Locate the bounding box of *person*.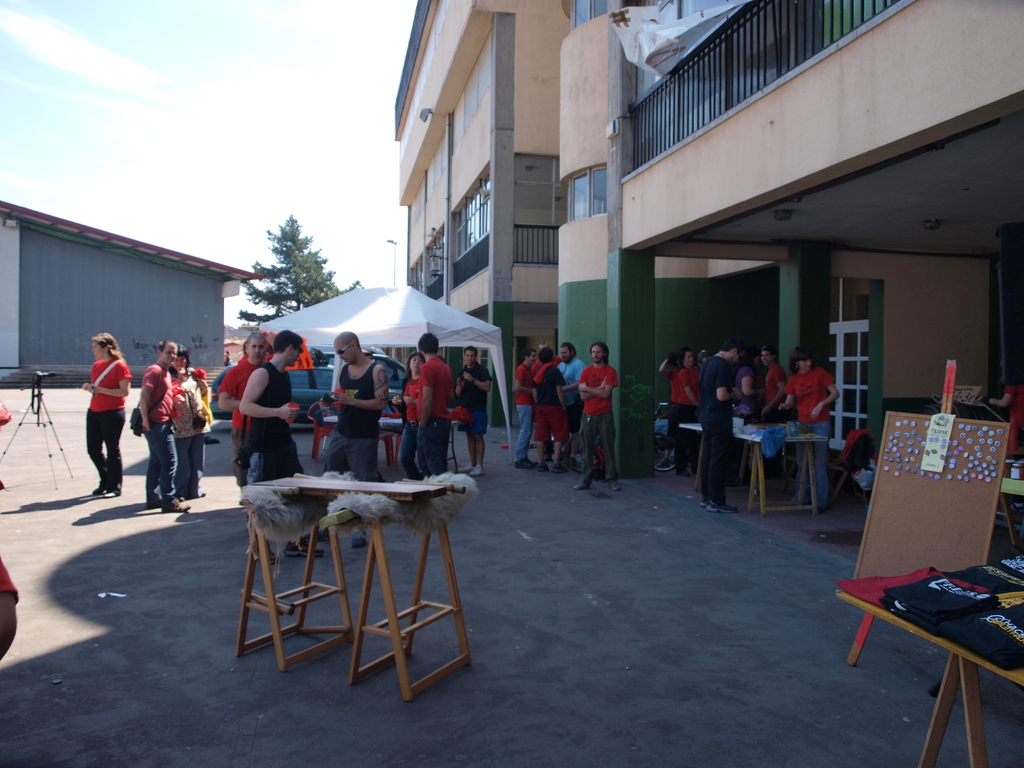
Bounding box: left=700, top=339, right=738, bottom=515.
